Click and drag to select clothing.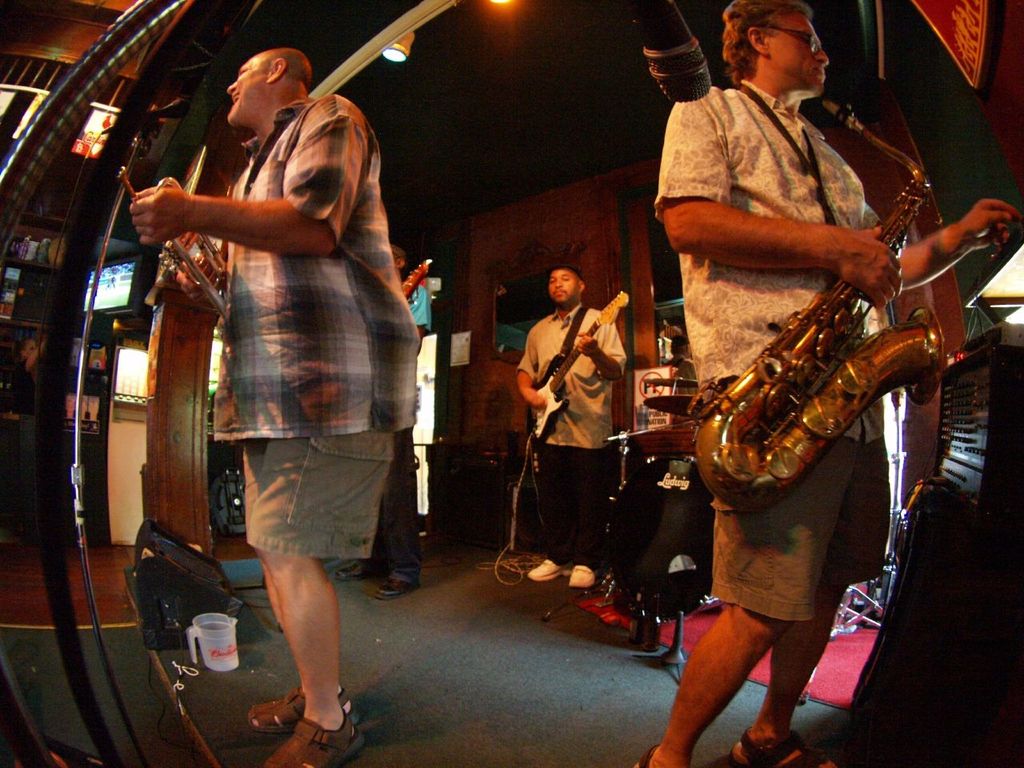
Selection: [left=210, top=89, right=422, bottom=558].
